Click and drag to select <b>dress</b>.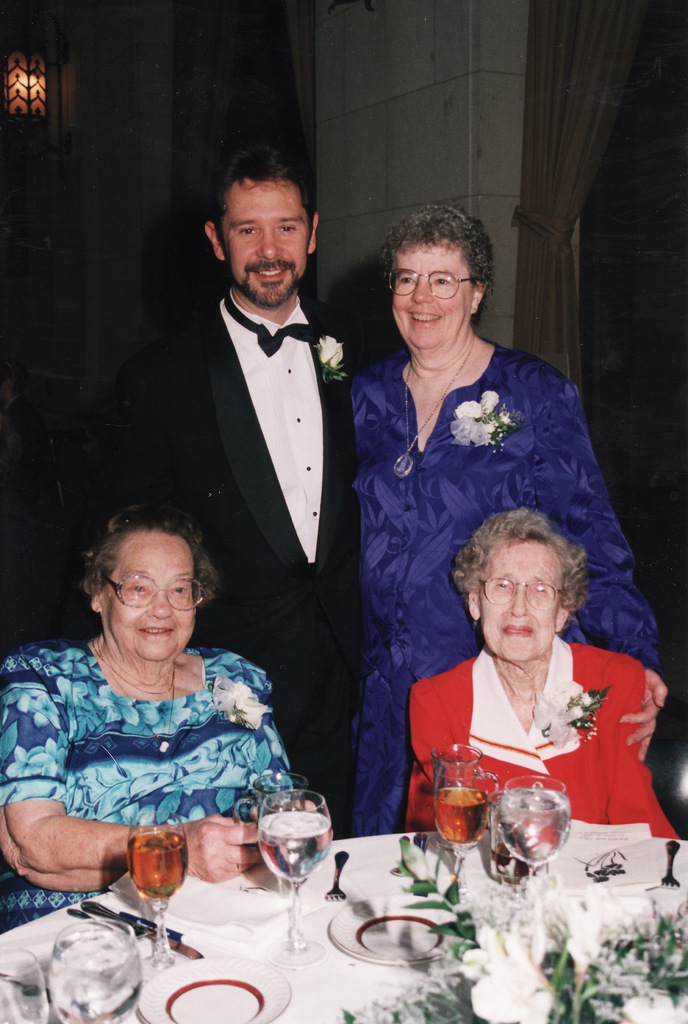
Selection: Rect(0, 639, 300, 932).
